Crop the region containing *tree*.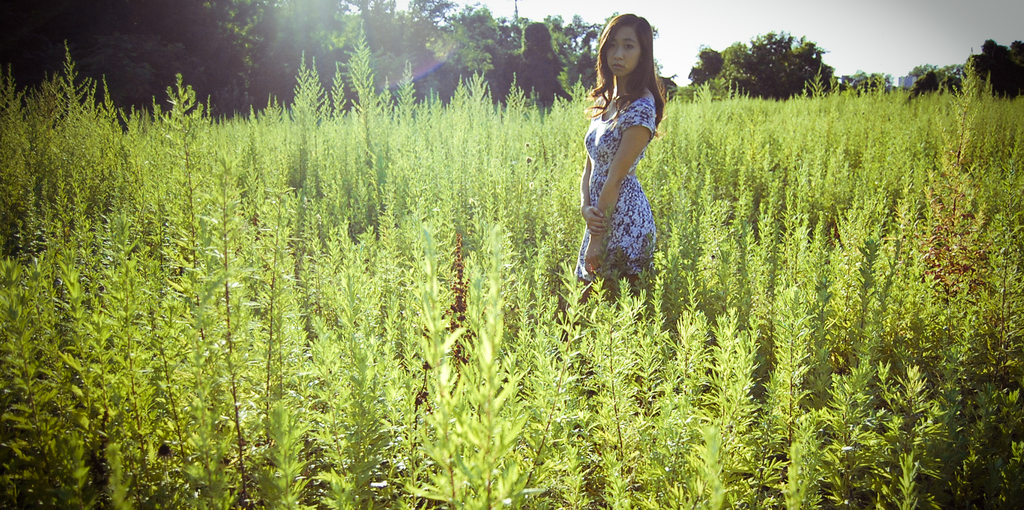
Crop region: <region>888, 64, 962, 134</region>.
